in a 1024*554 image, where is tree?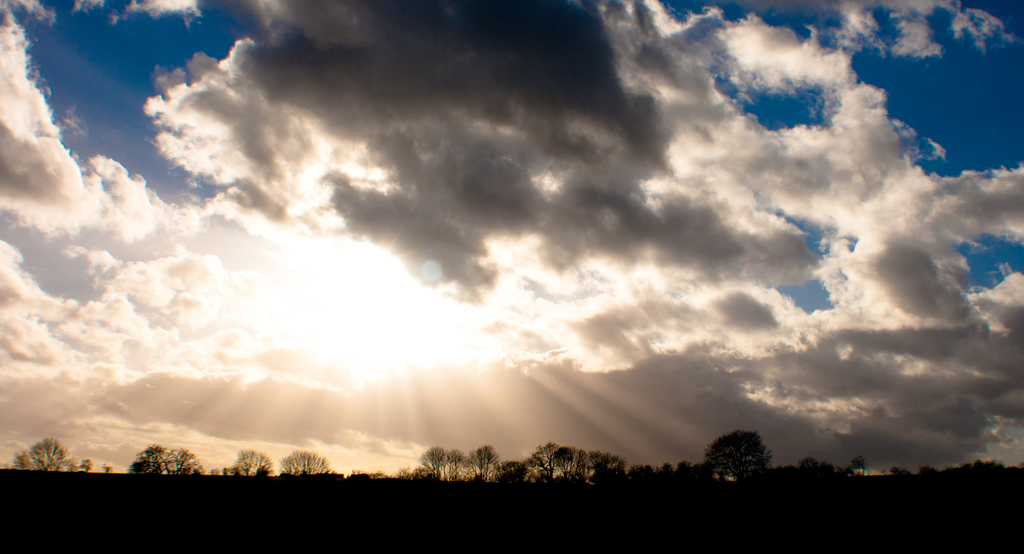
125/446/205/475.
